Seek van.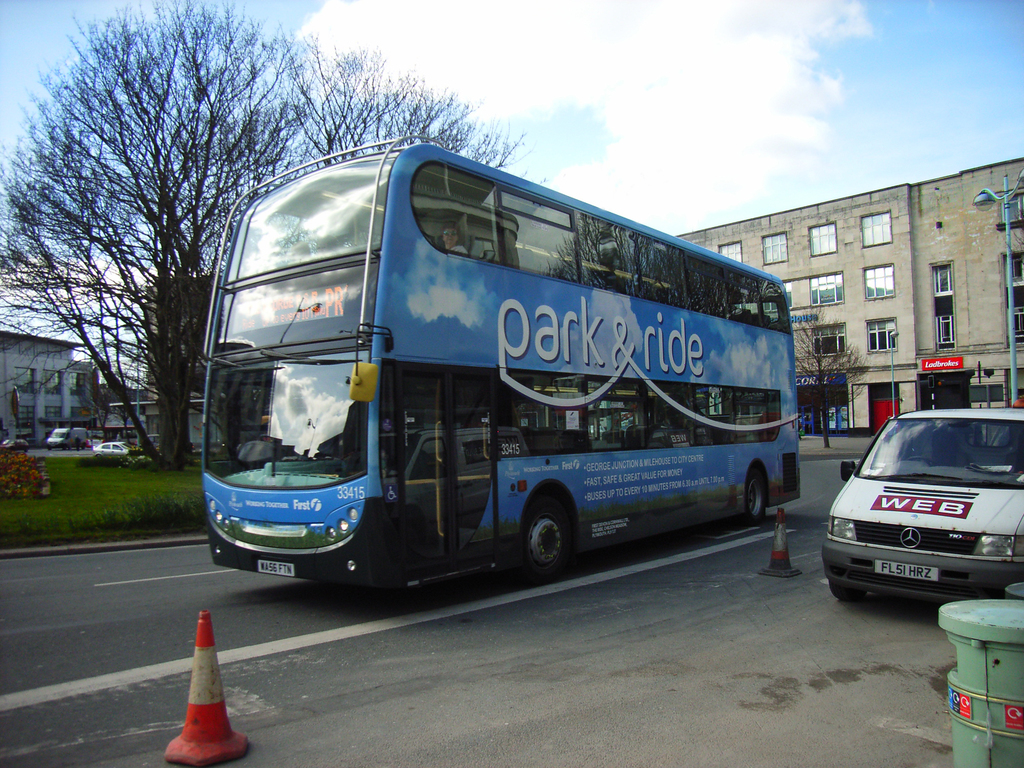
box(47, 427, 90, 450).
